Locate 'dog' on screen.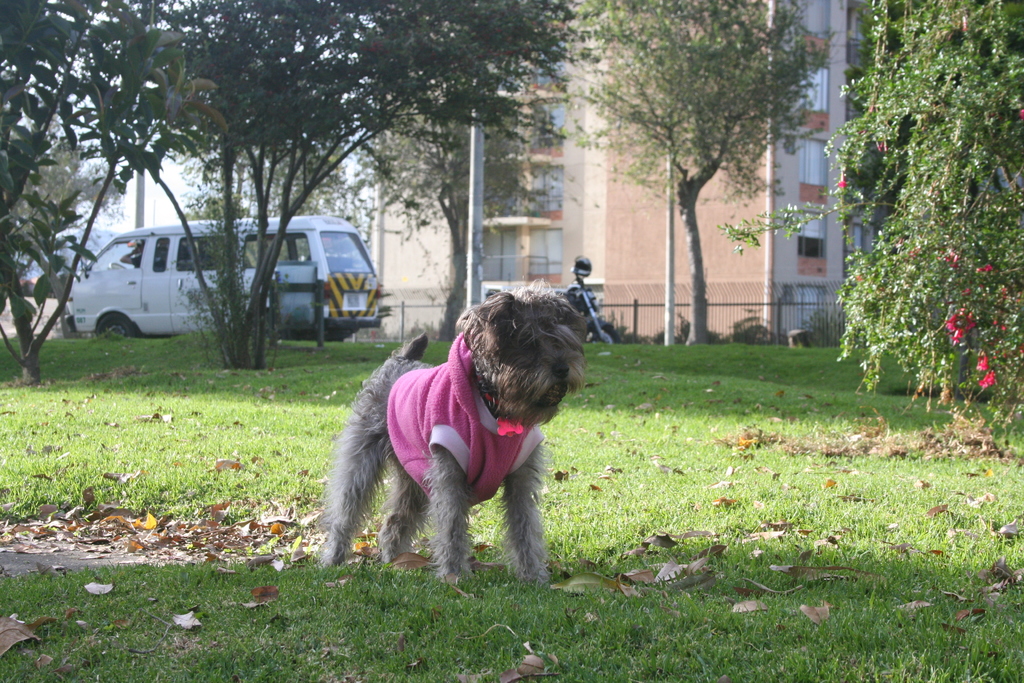
On screen at crop(317, 277, 591, 585).
